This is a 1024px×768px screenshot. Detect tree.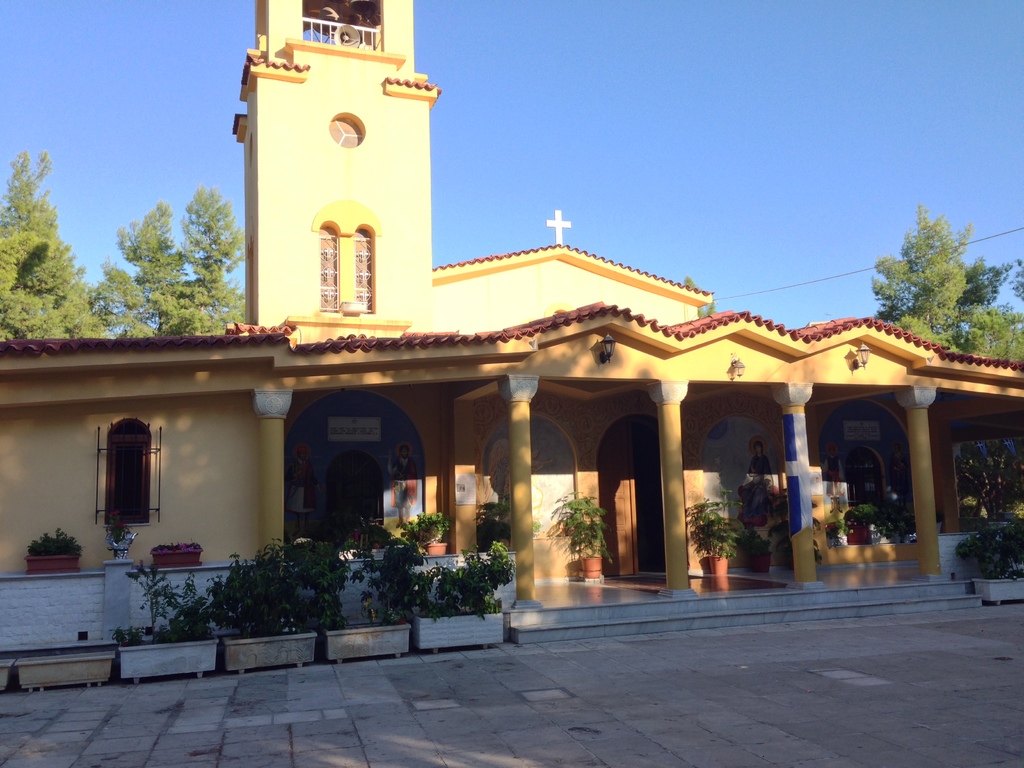
684:261:714:314.
